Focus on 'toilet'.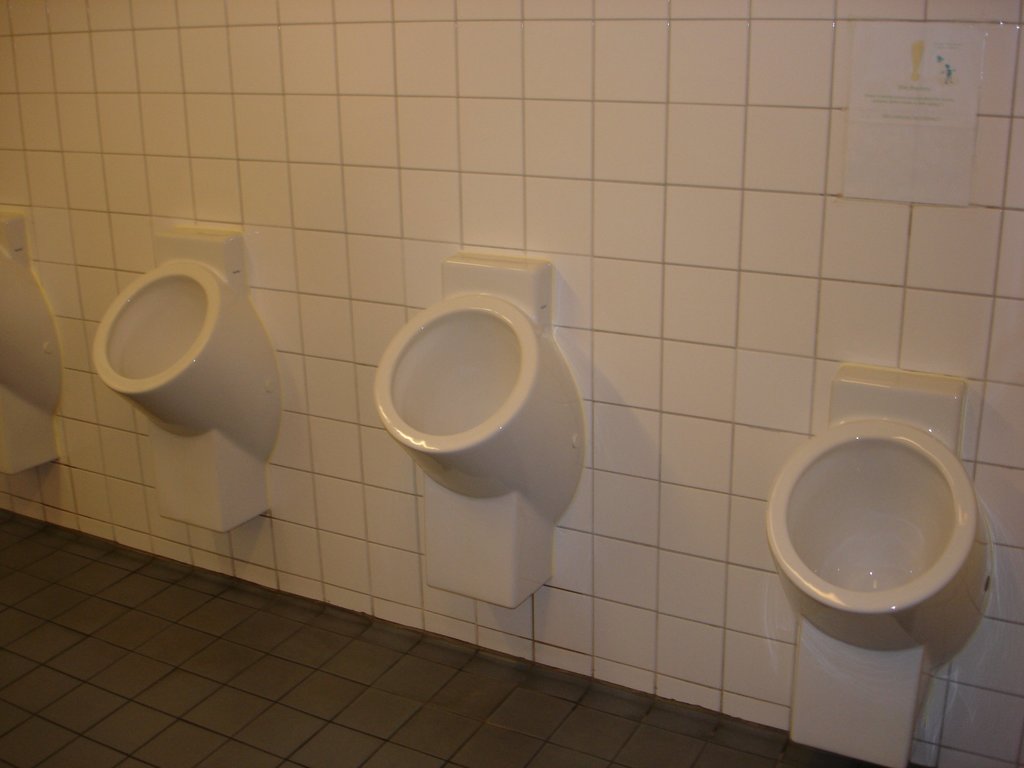
Focused at bbox(0, 213, 71, 474).
